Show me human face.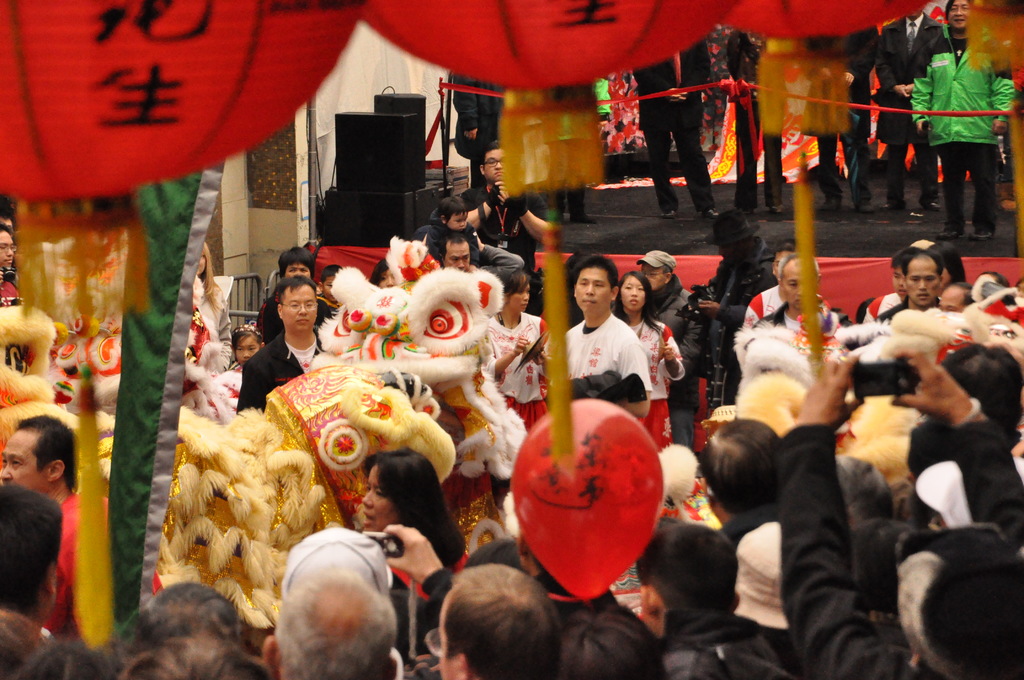
human face is here: [left=574, top=269, right=616, bottom=316].
